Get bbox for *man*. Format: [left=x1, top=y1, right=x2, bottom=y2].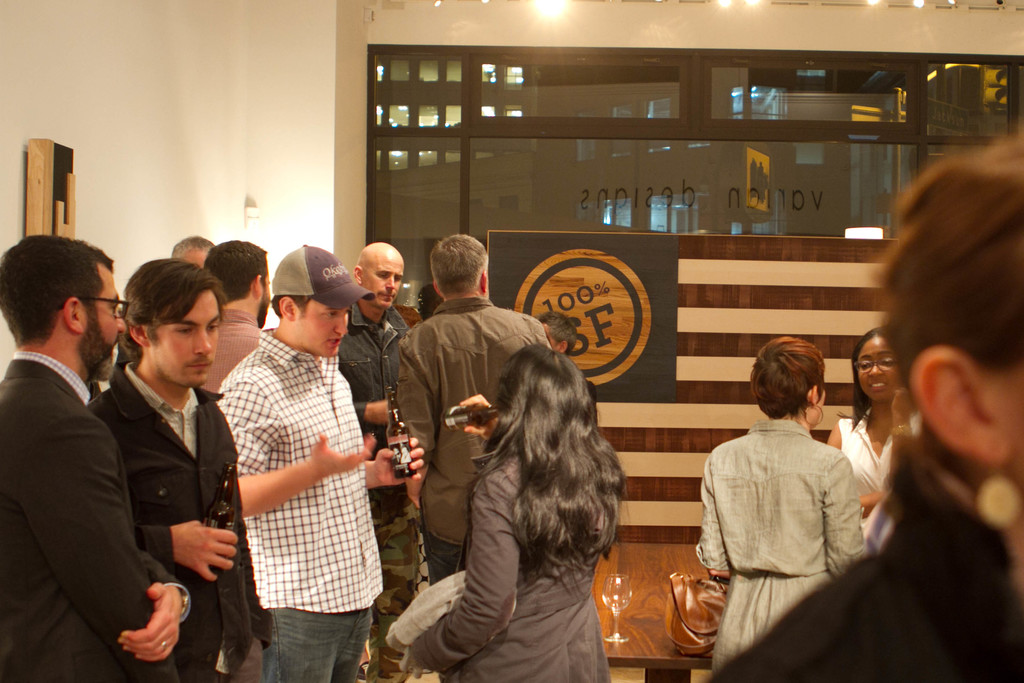
[left=215, top=241, right=427, bottom=682].
